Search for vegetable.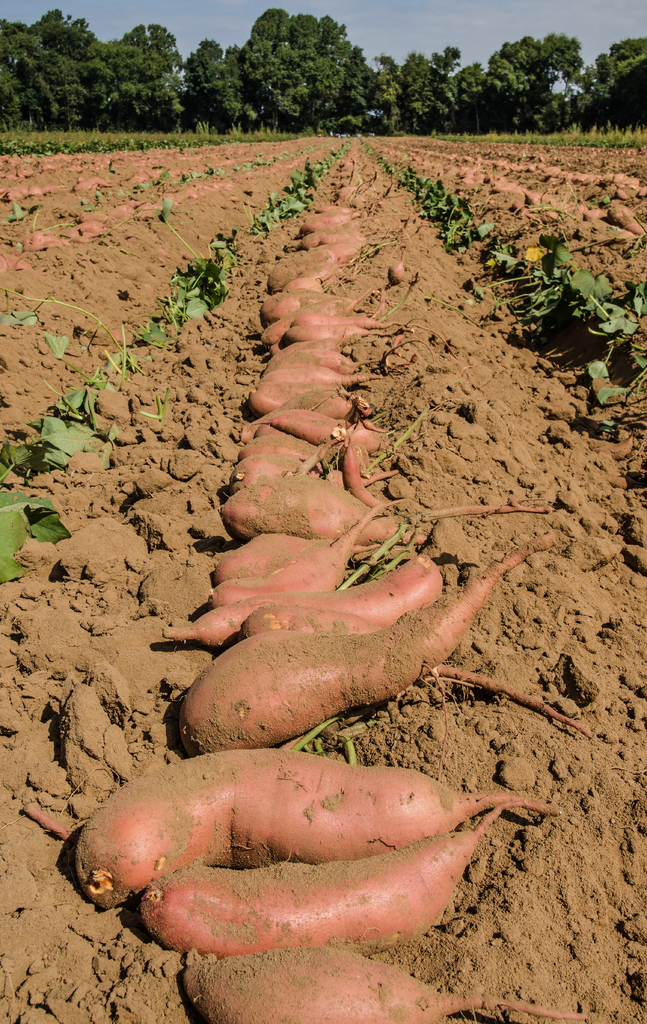
Found at box=[80, 744, 544, 948].
